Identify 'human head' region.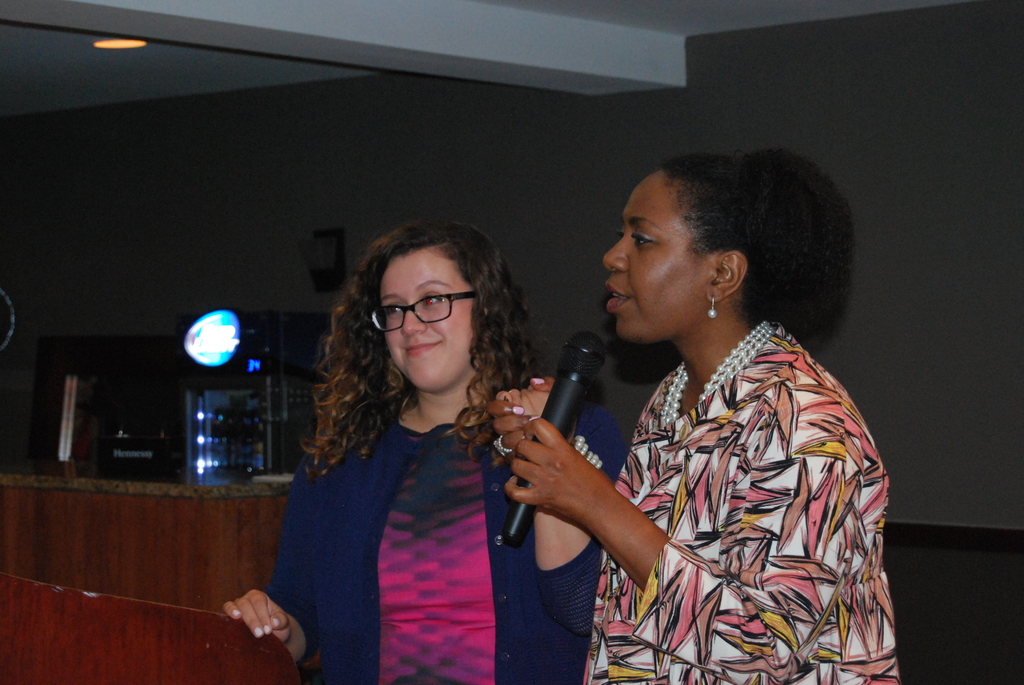
Region: box(572, 139, 845, 347).
